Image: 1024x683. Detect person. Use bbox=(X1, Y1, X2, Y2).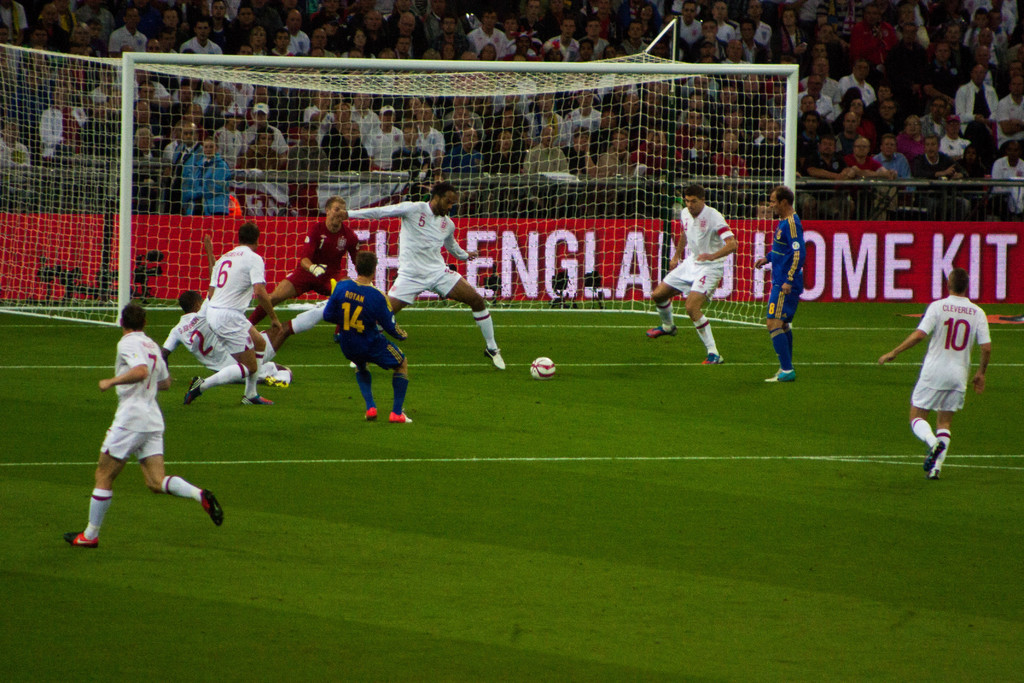
bbox=(152, 276, 294, 388).
